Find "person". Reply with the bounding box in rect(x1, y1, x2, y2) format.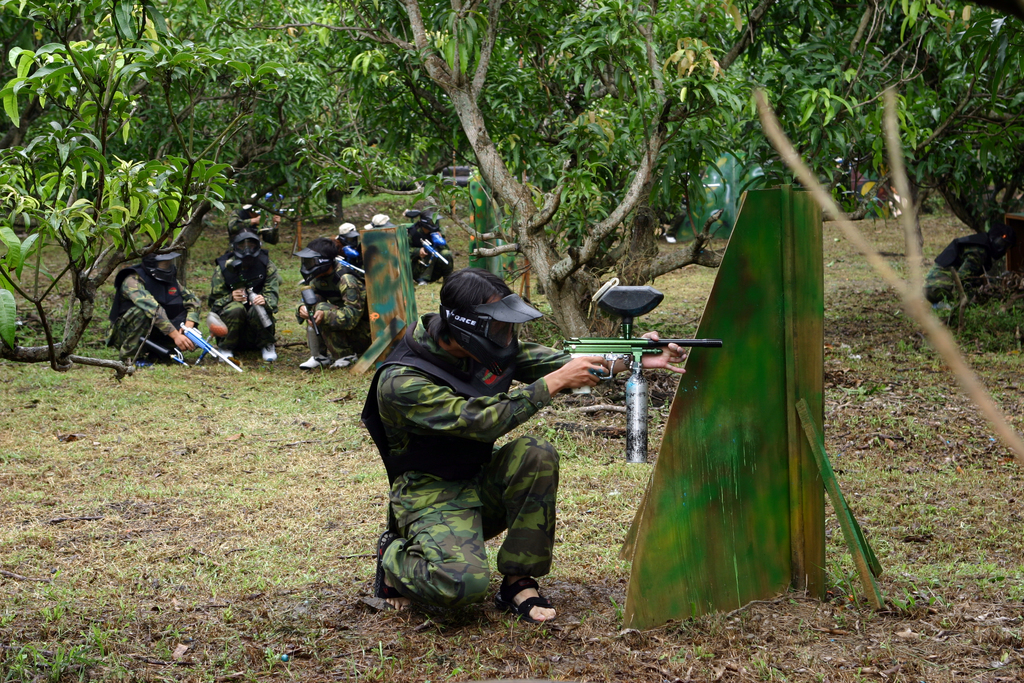
rect(294, 236, 370, 372).
